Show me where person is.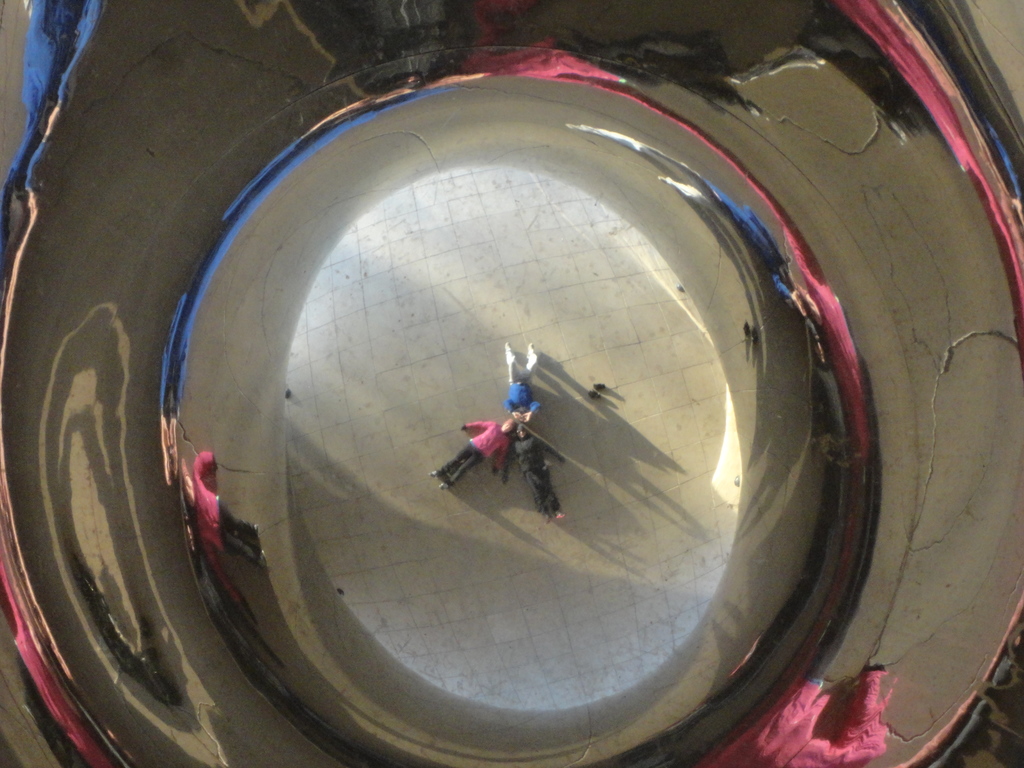
person is at 431, 420, 510, 491.
